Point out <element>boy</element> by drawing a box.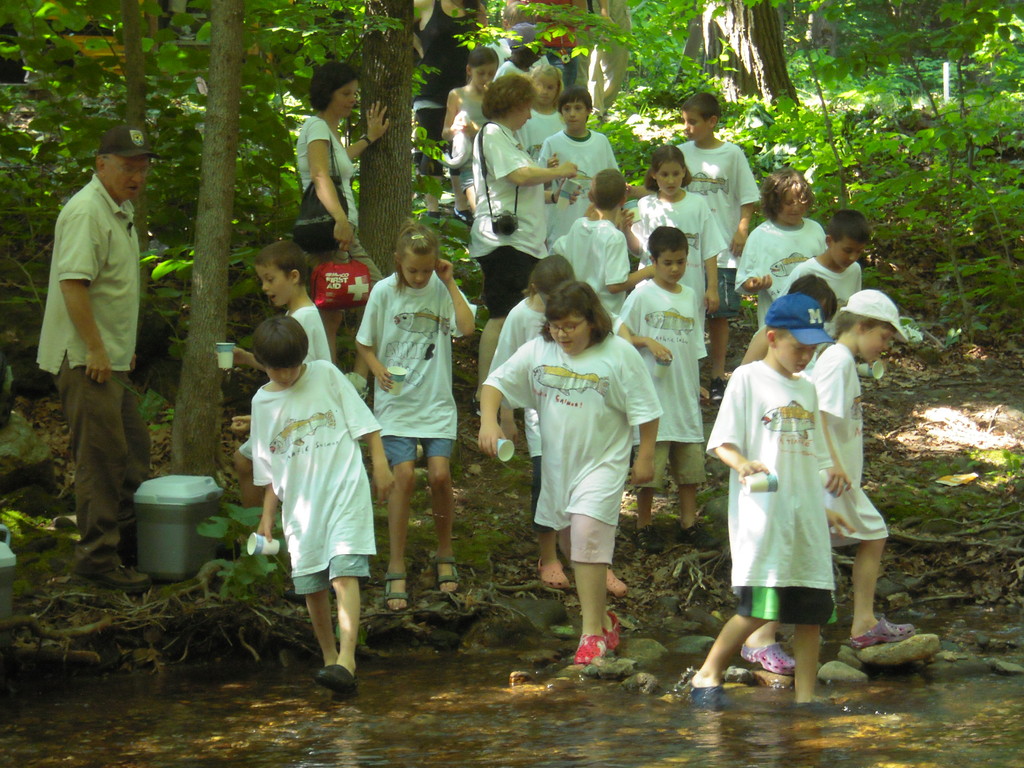
rect(725, 208, 863, 385).
